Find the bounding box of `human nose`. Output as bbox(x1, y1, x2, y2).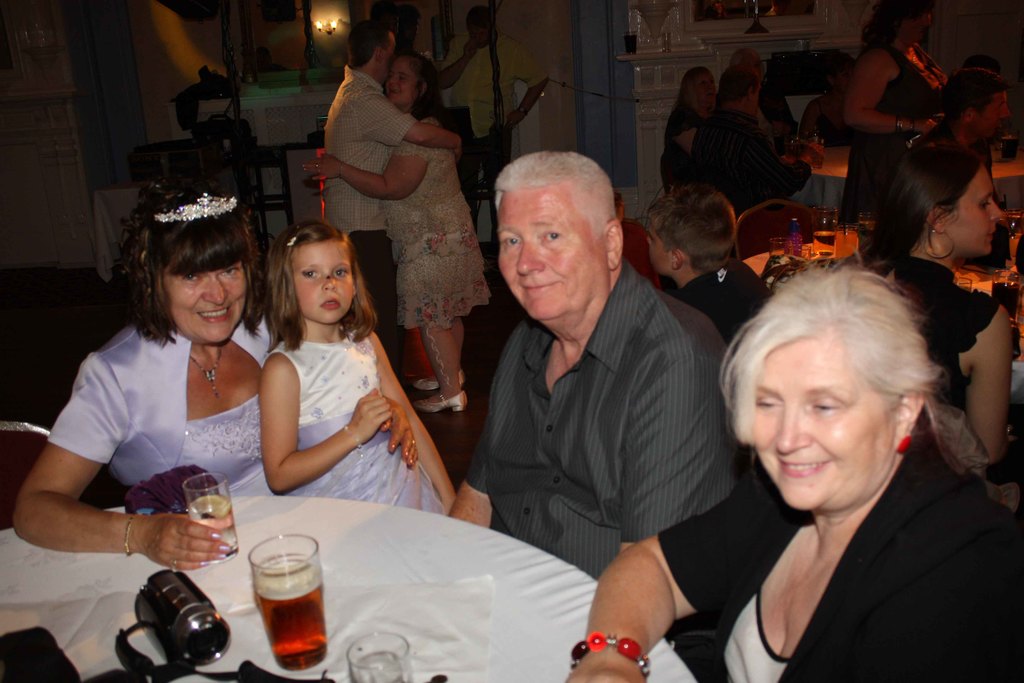
bbox(998, 104, 1010, 119).
